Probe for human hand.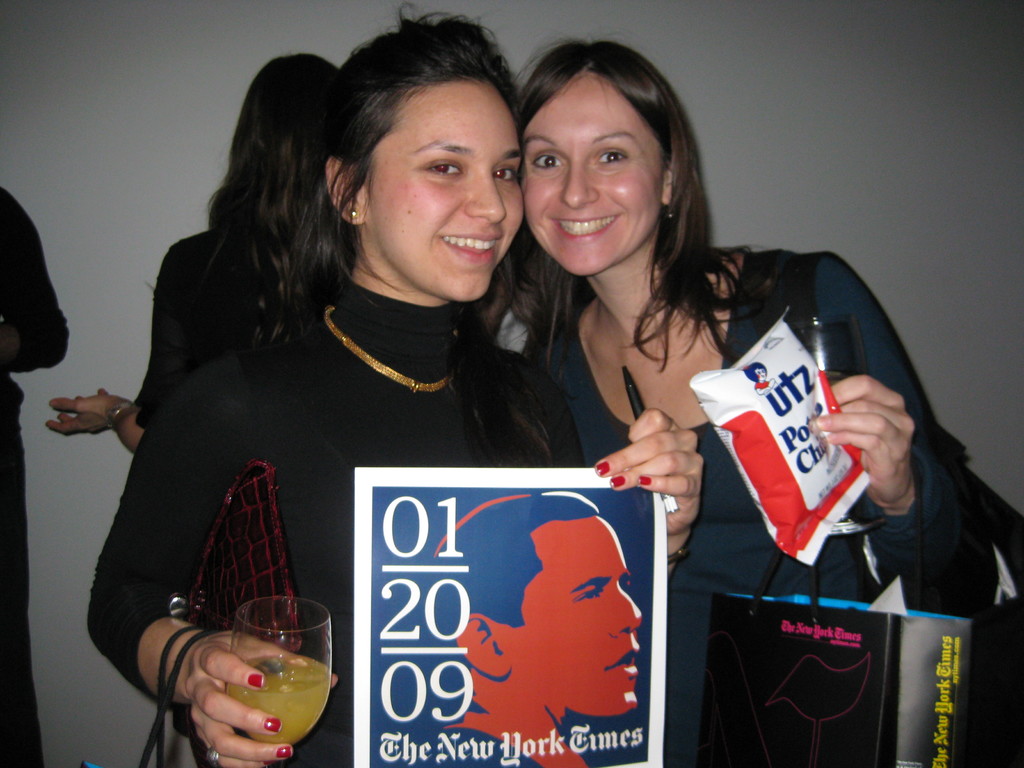
Probe result: 815, 373, 916, 507.
